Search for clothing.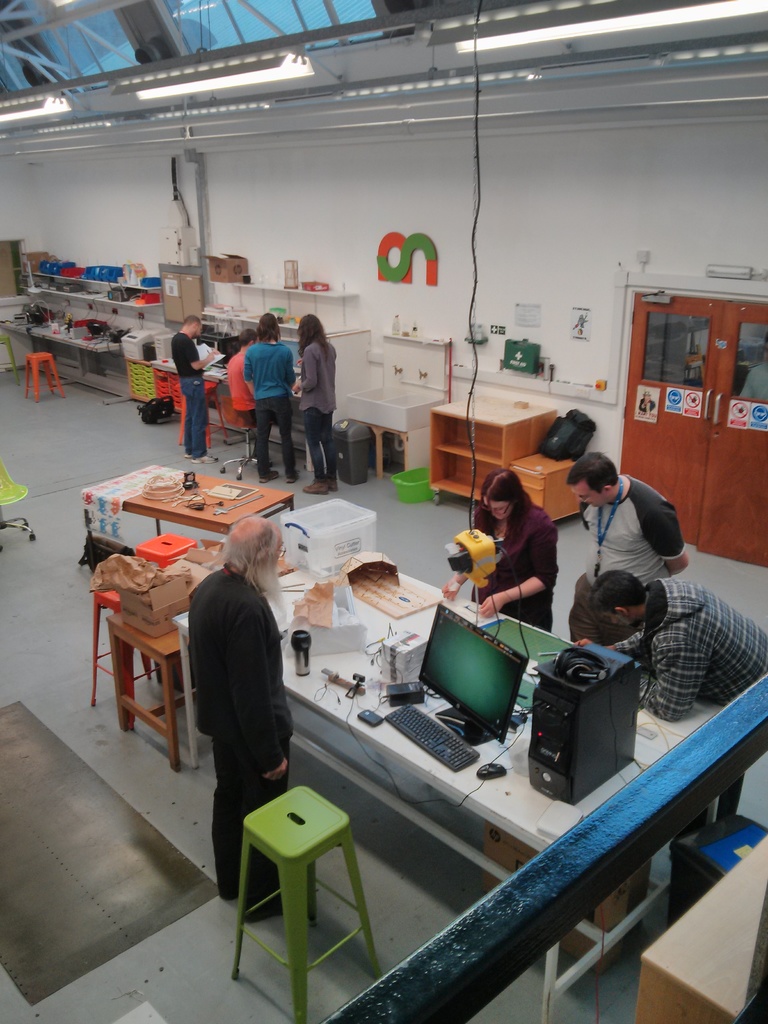
Found at 240:333:300:481.
